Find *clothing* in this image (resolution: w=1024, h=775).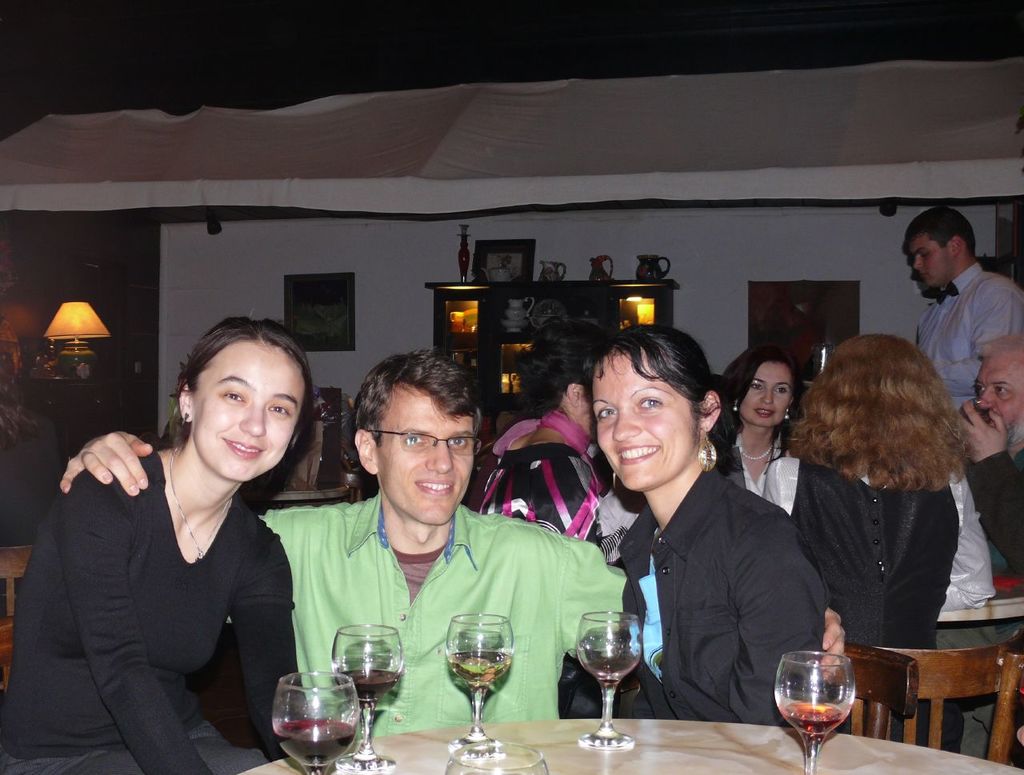
{"left": 910, "top": 250, "right": 1019, "bottom": 428}.
